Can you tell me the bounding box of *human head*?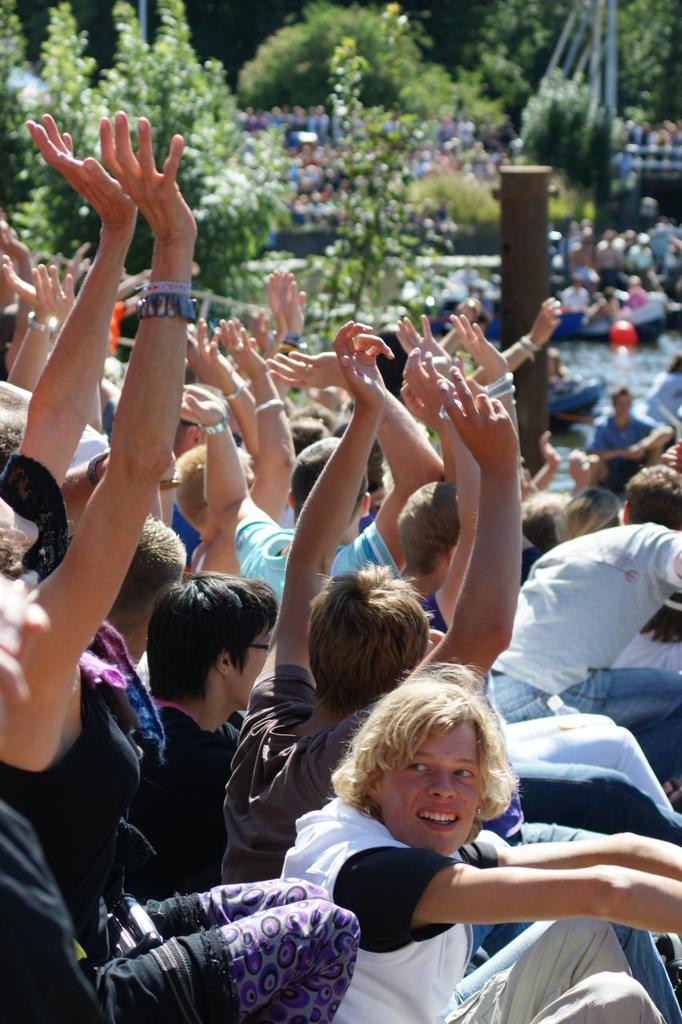
(x1=393, y1=478, x2=462, y2=586).
